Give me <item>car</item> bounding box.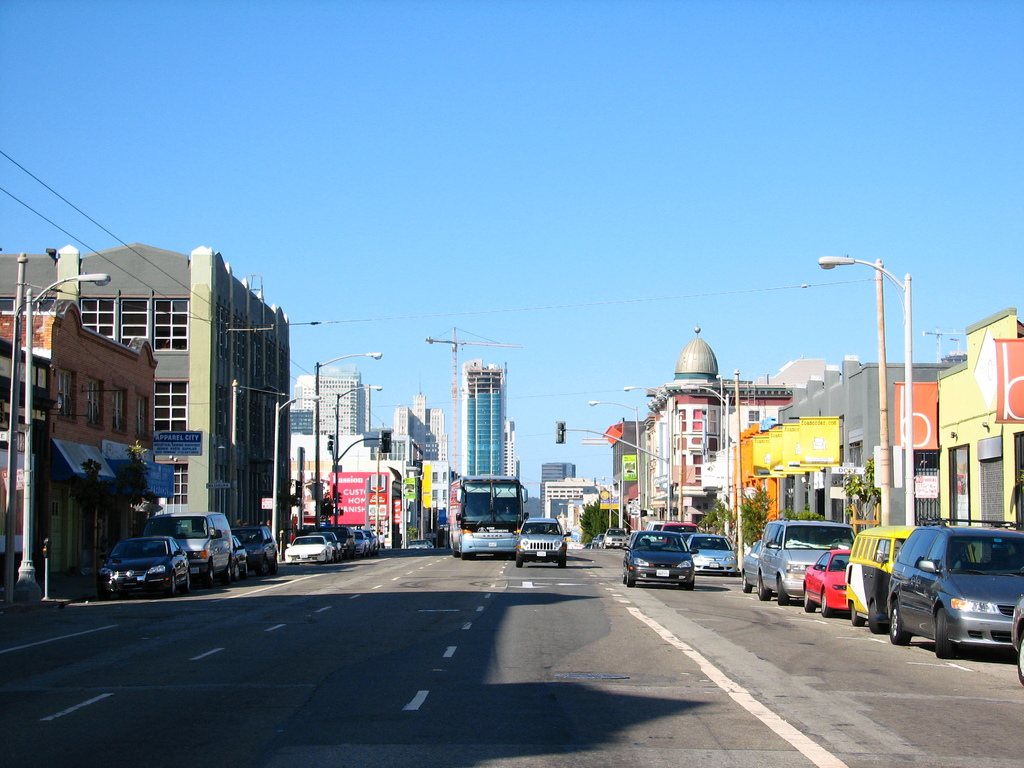
682,534,742,581.
